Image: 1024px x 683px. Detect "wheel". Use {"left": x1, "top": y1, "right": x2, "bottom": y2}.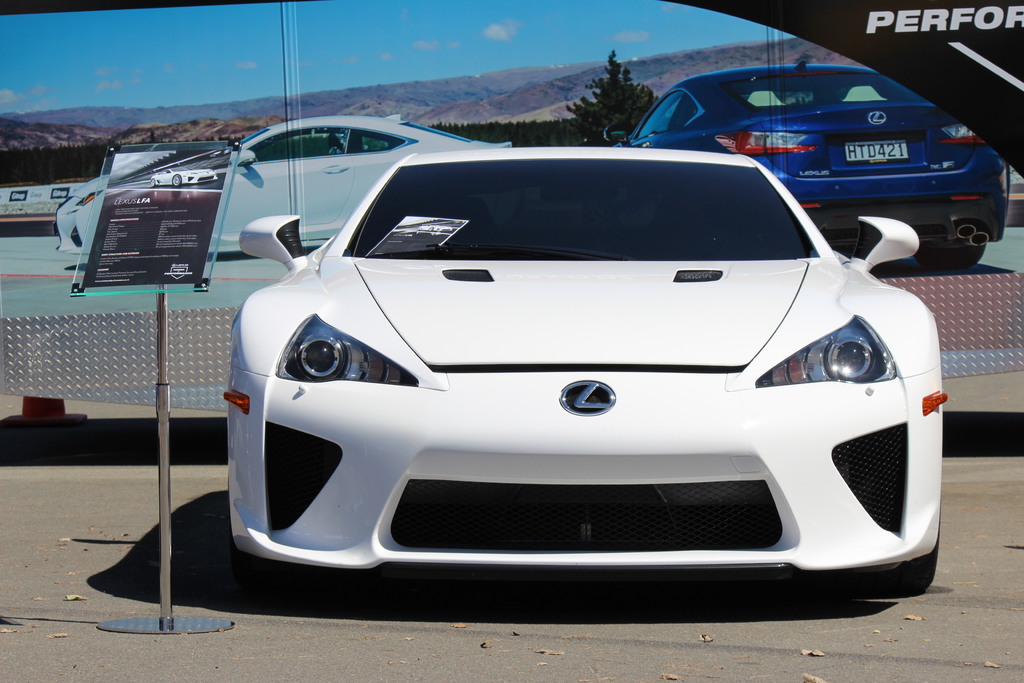
{"left": 147, "top": 176, "right": 157, "bottom": 187}.
